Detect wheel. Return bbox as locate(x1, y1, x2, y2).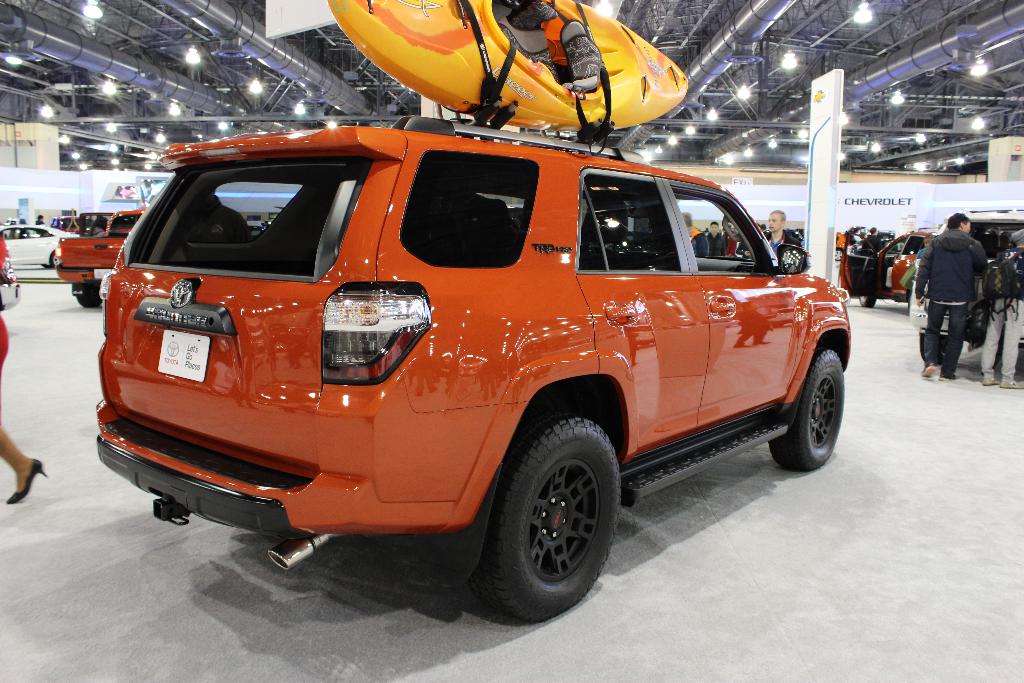
locate(920, 332, 948, 365).
